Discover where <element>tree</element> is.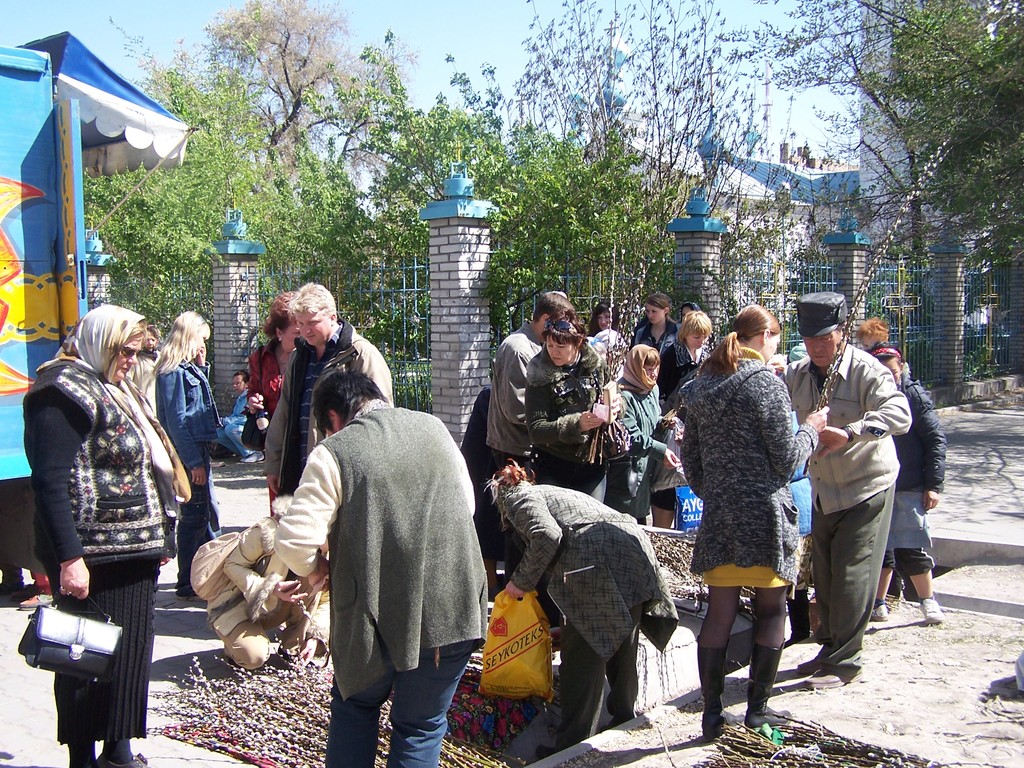
Discovered at bbox=[517, 0, 804, 313].
